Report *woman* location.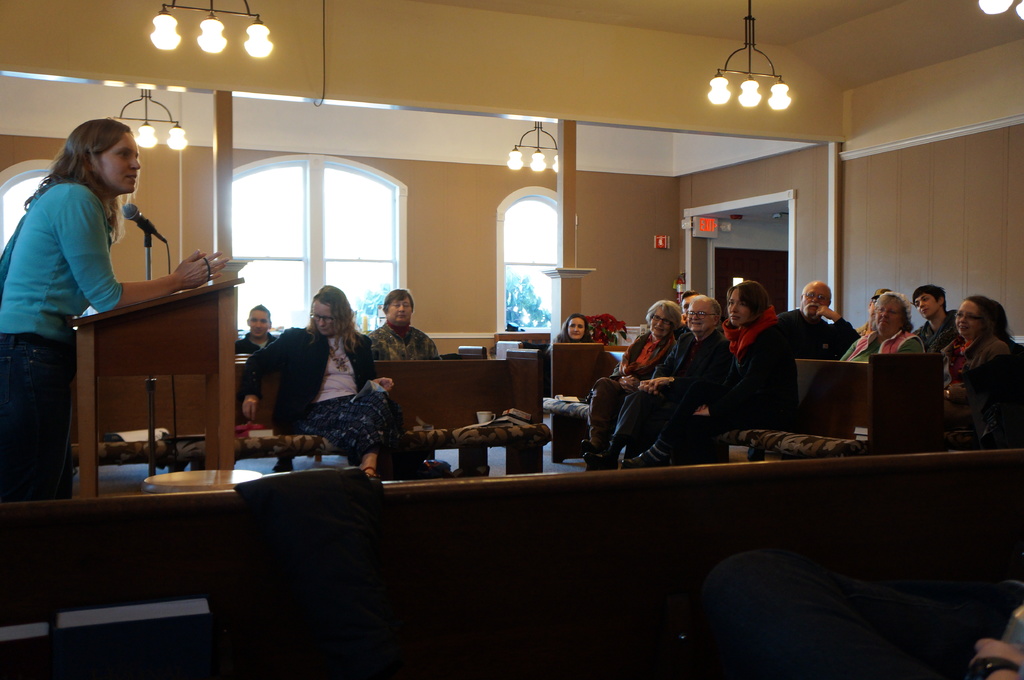
Report: [left=240, top=285, right=405, bottom=481].
